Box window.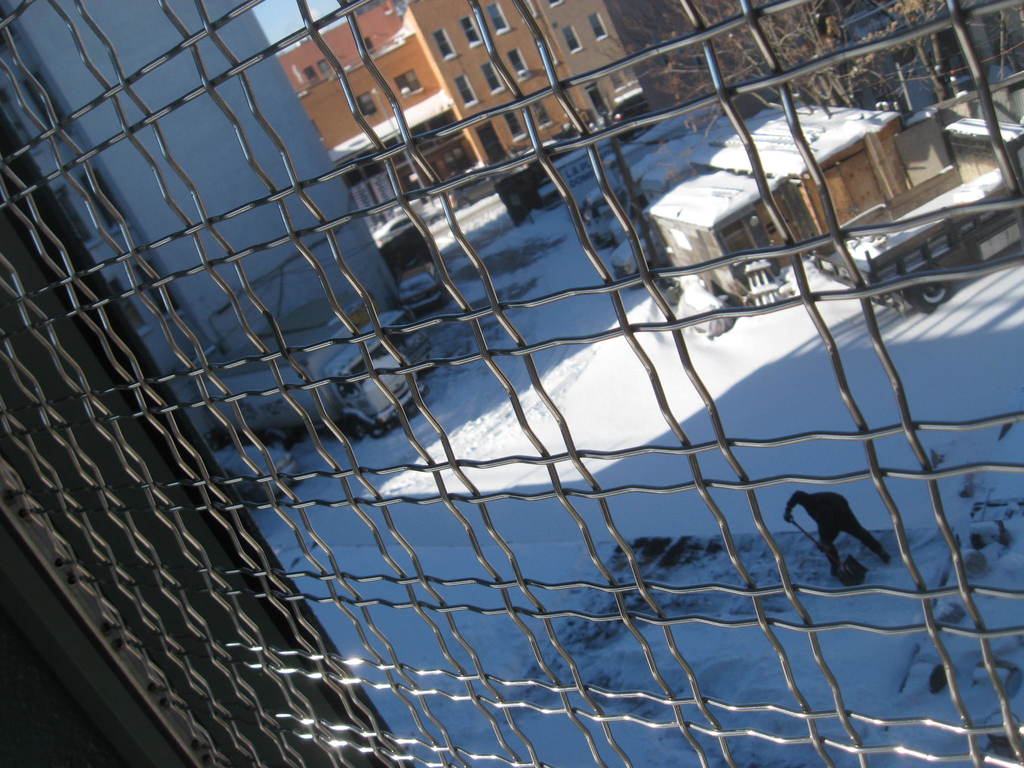
box=[717, 220, 759, 260].
